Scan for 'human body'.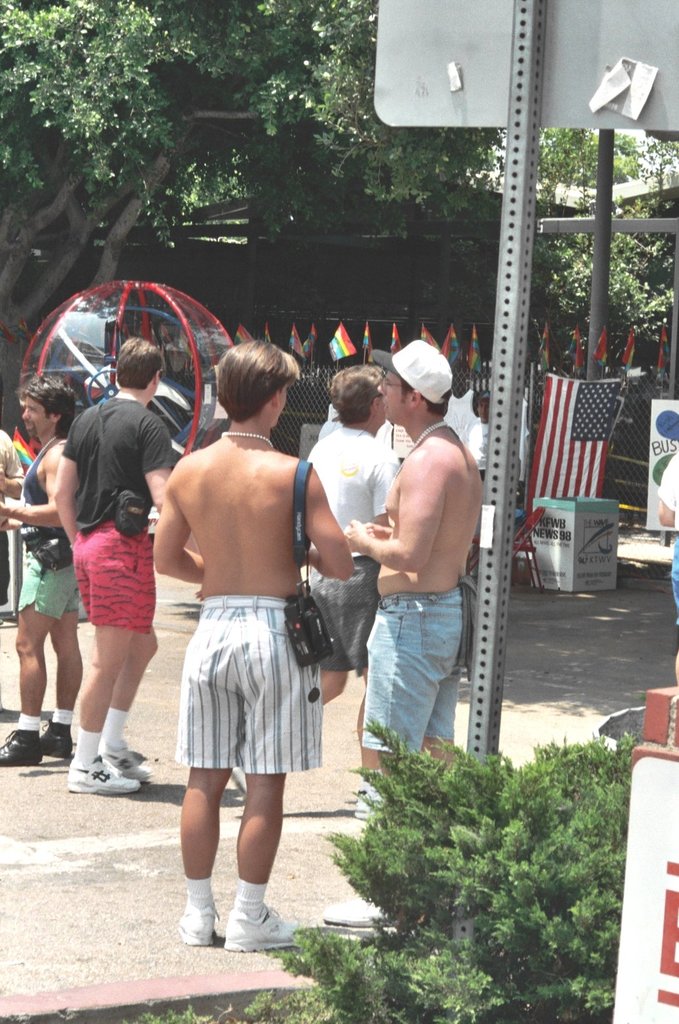
Scan result: 143 355 345 881.
